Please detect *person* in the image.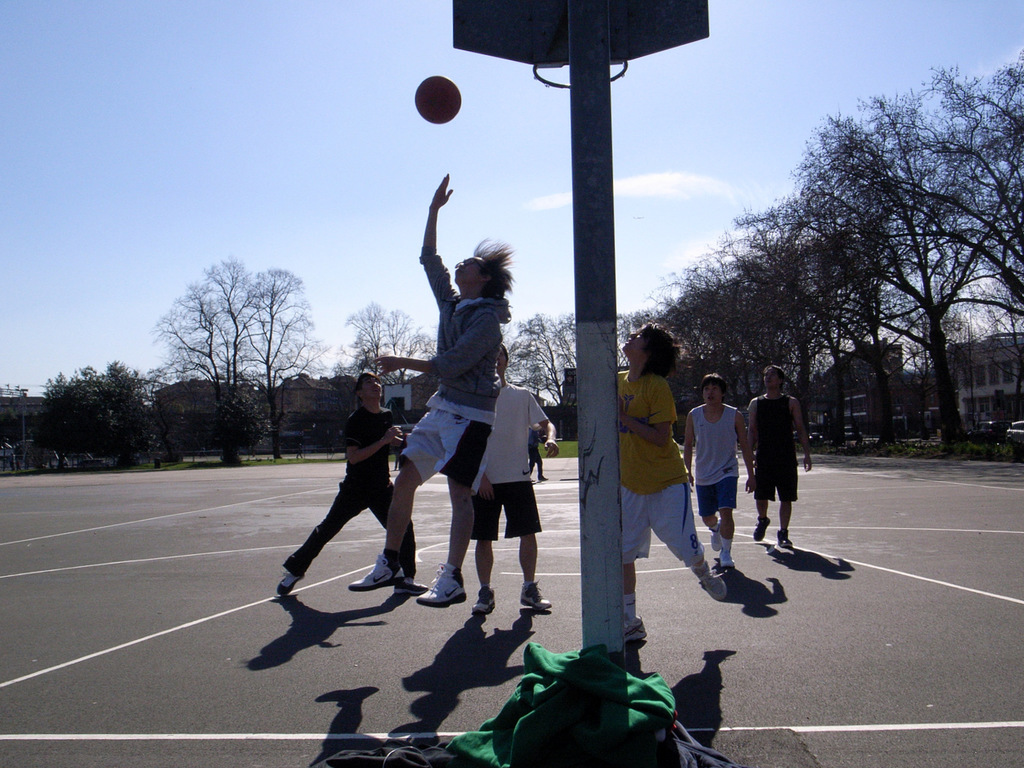
[612,322,733,648].
